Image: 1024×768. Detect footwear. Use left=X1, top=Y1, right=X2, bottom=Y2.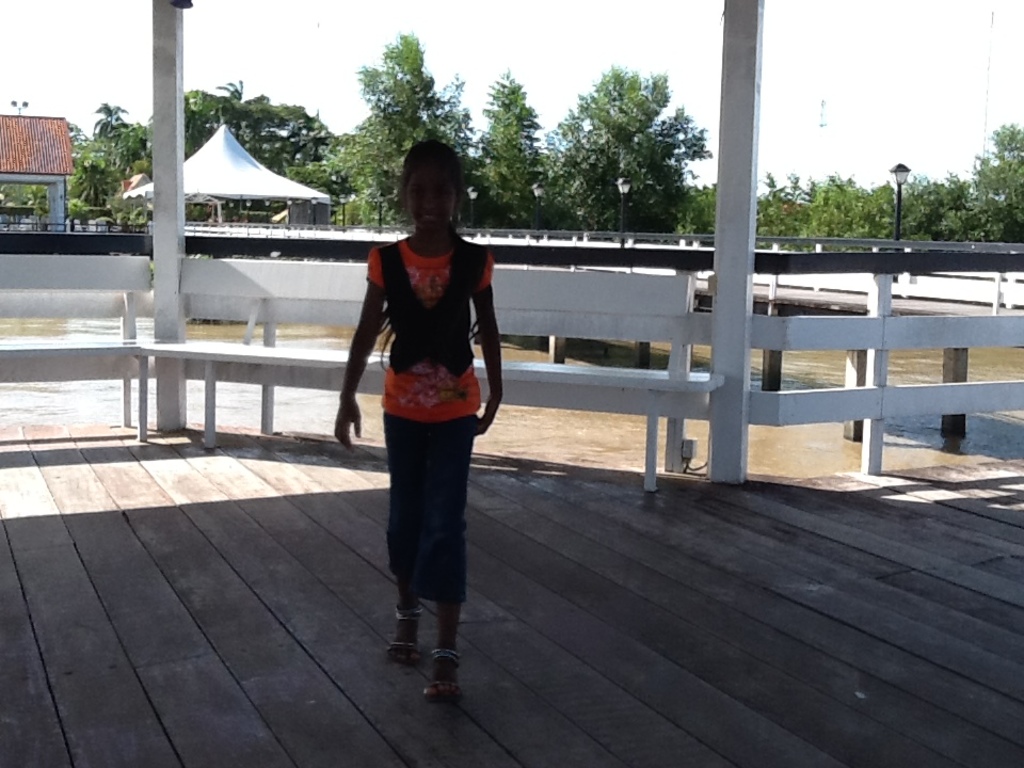
left=422, top=647, right=462, bottom=704.
